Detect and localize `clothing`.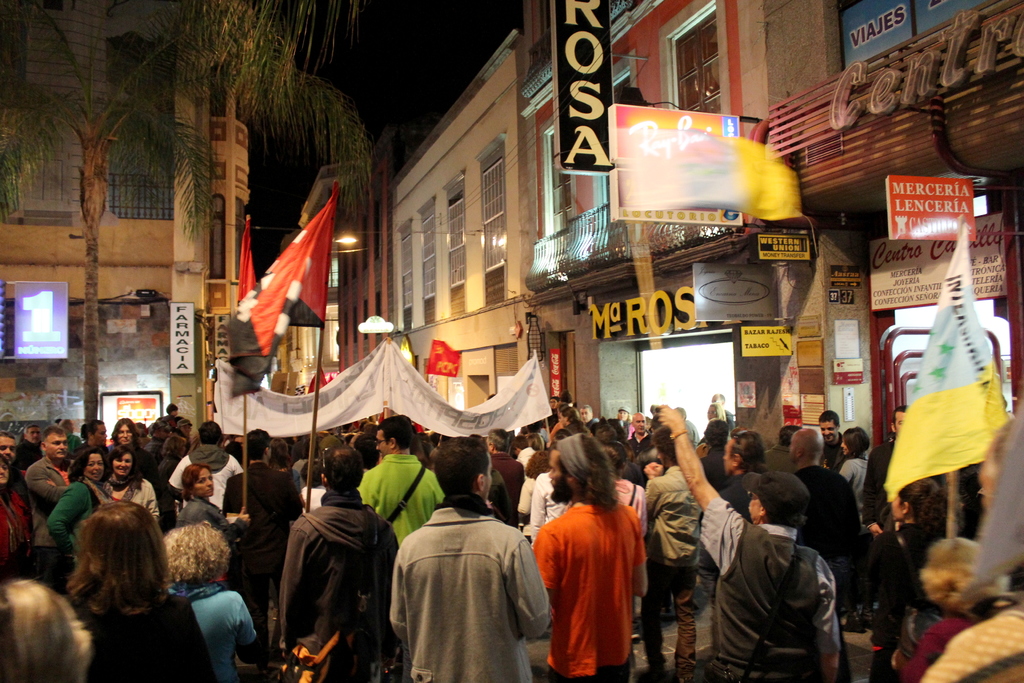
Localized at Rect(222, 461, 302, 659).
